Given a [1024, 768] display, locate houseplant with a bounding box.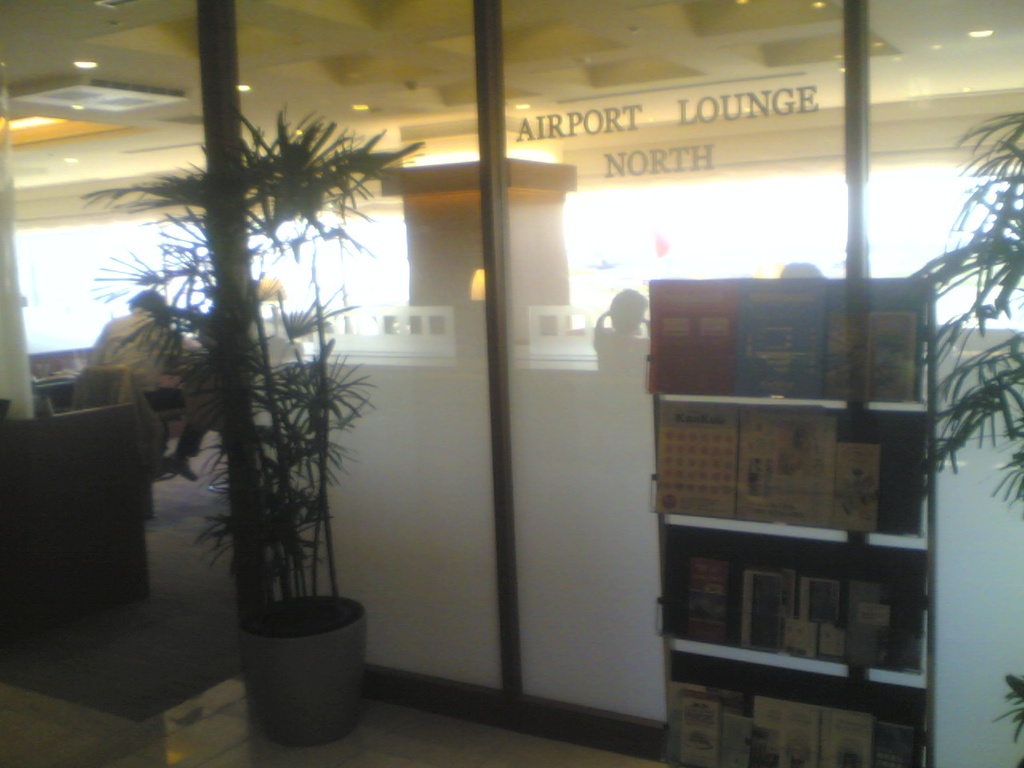
Located: (x1=118, y1=97, x2=385, y2=731).
